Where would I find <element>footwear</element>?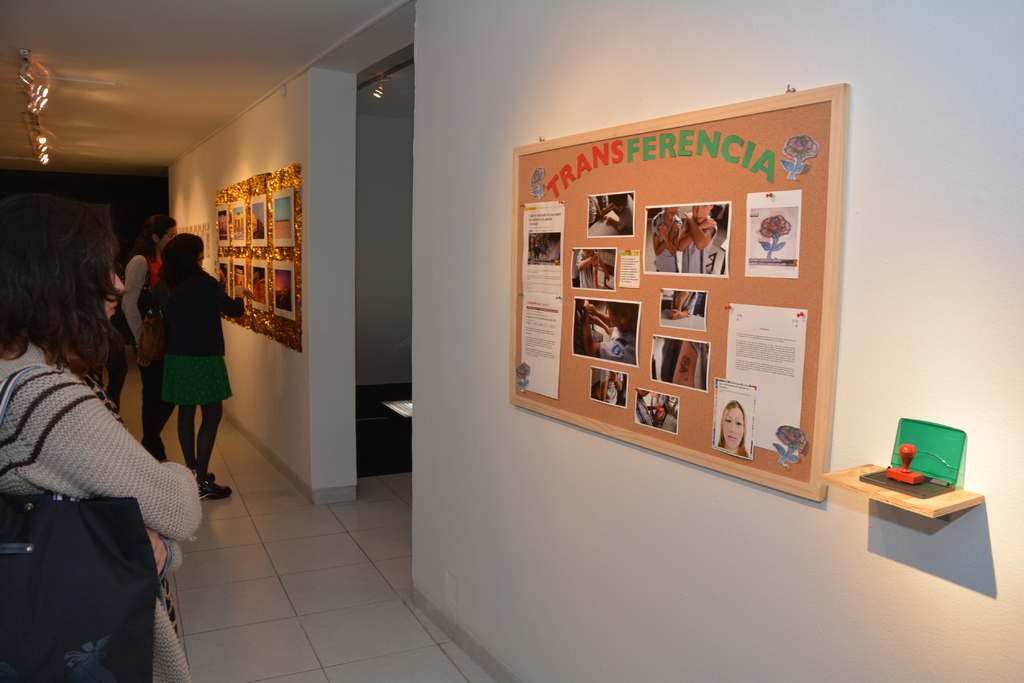
At <bbox>204, 466, 240, 501</bbox>.
